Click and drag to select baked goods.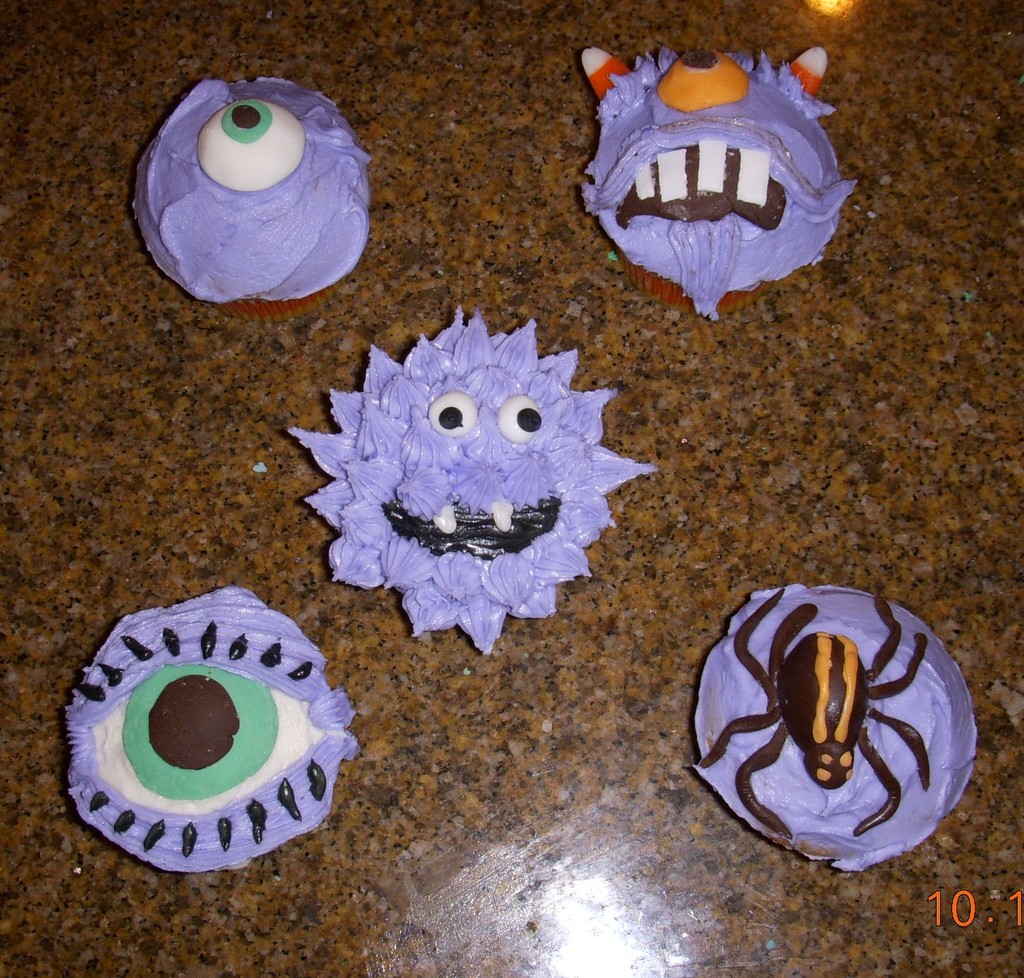
Selection: bbox(57, 579, 368, 890).
